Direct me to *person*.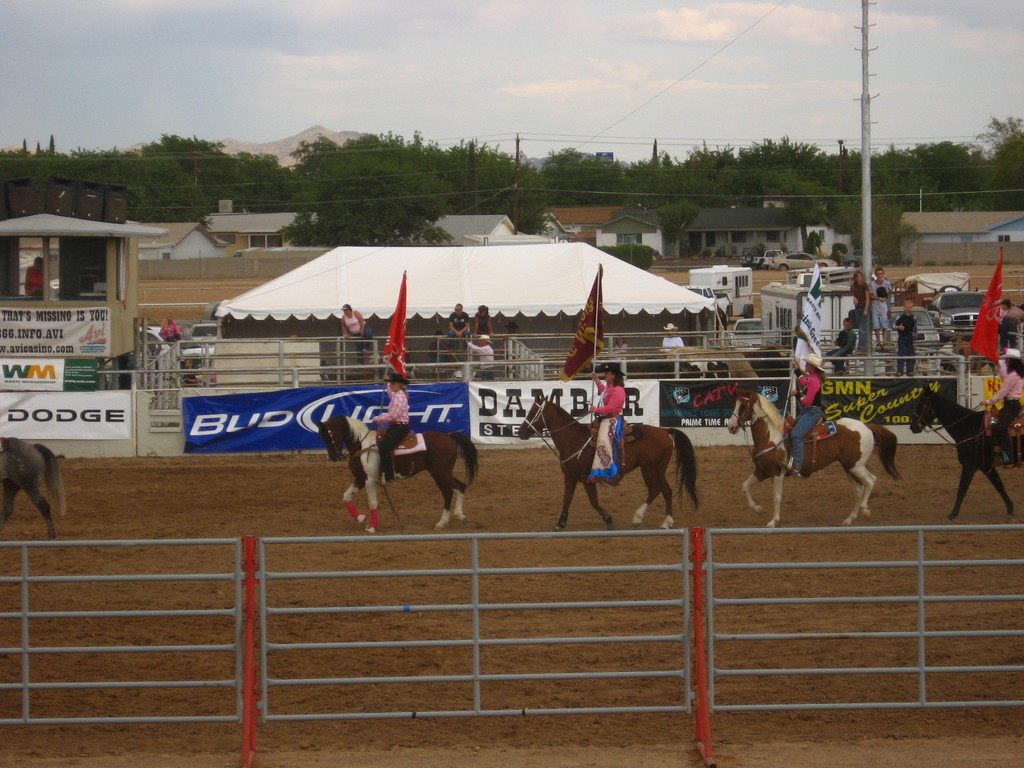
Direction: bbox=(159, 311, 185, 352).
